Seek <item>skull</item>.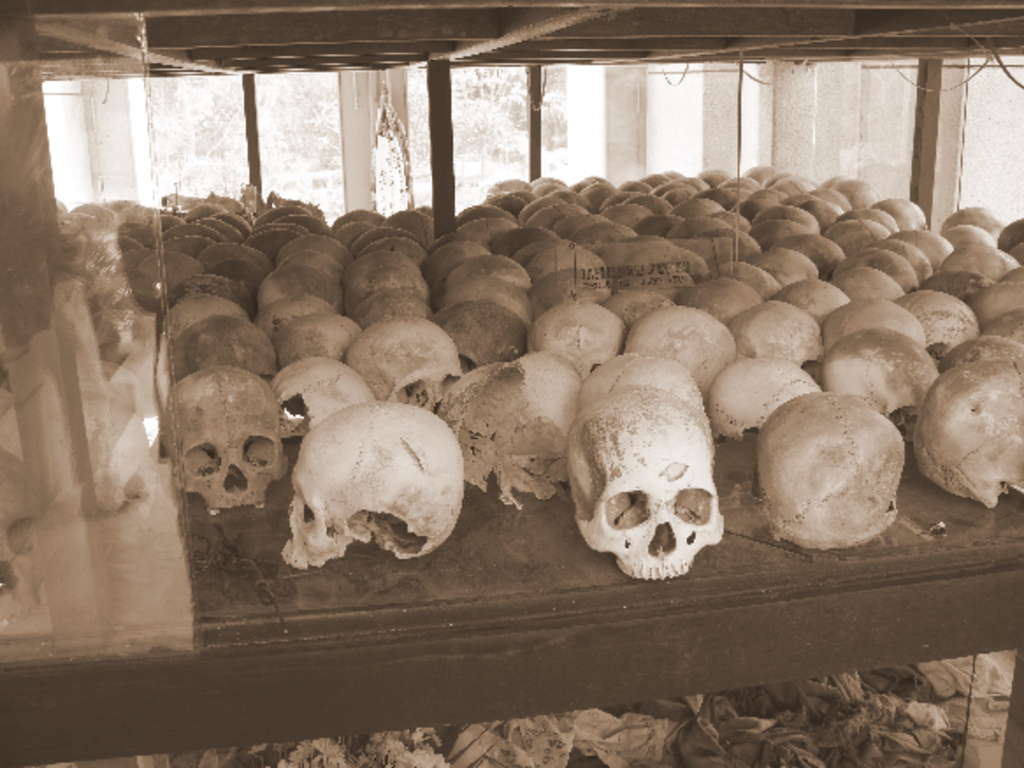
l=978, t=306, r=1022, b=336.
